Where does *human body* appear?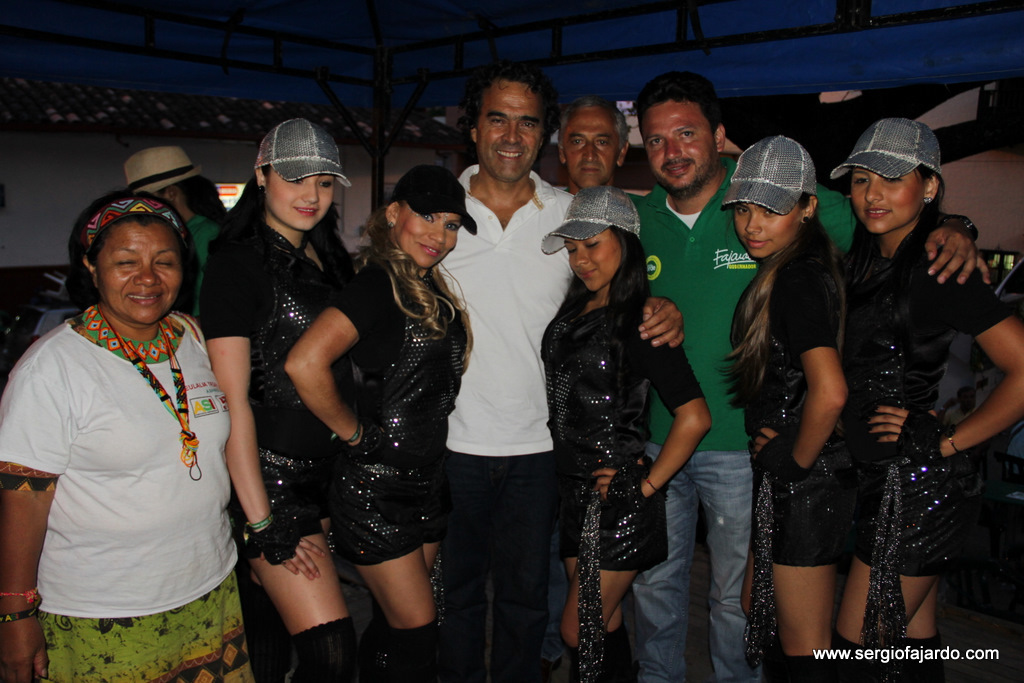
Appears at <region>839, 114, 1023, 682</region>.
